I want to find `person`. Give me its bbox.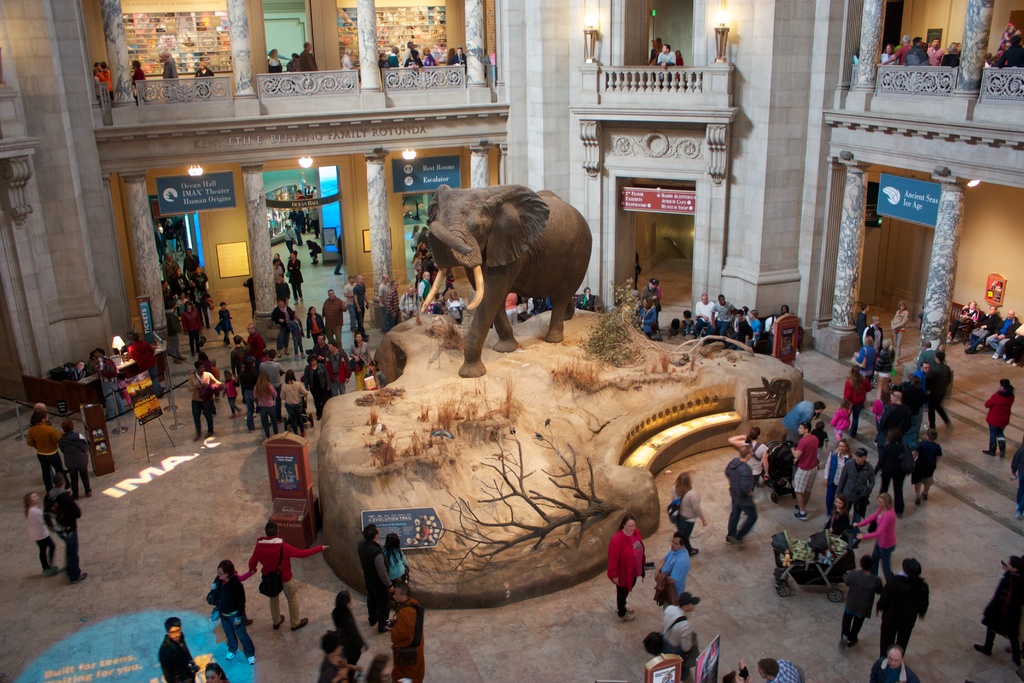
(x1=749, y1=310, x2=764, y2=340).
